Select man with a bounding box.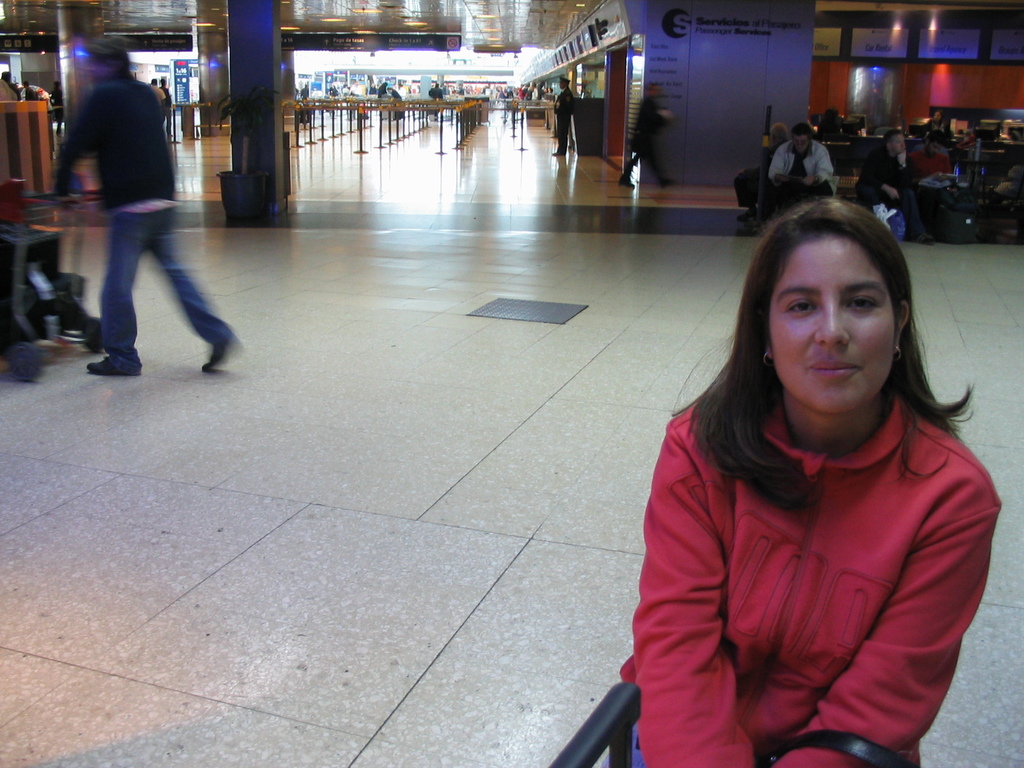
box=[906, 124, 957, 184].
